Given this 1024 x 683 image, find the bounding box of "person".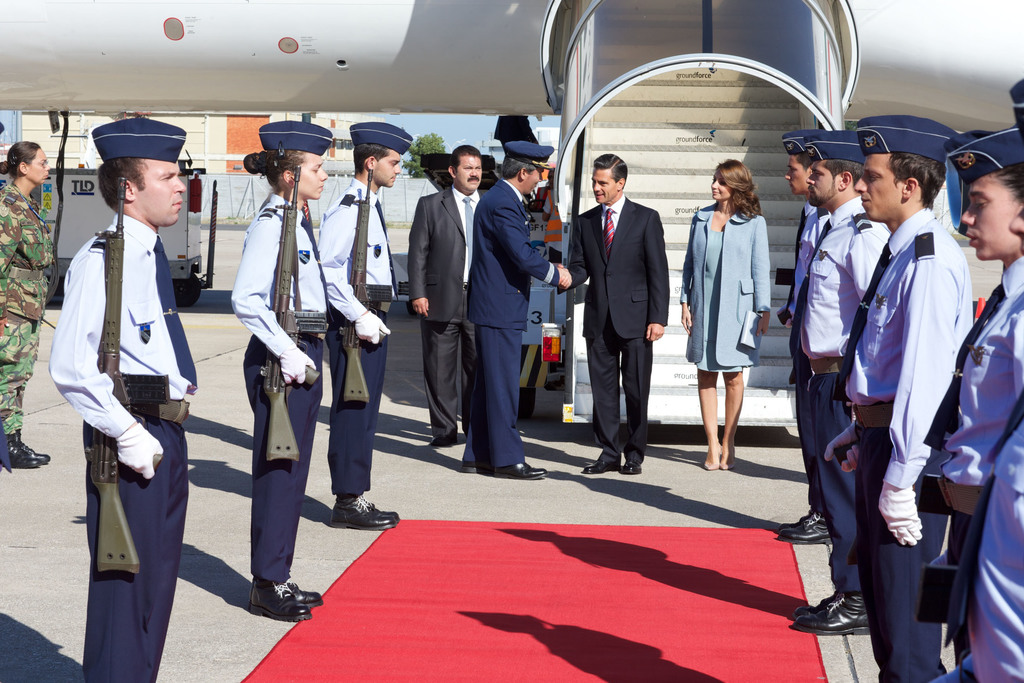
x1=781, y1=123, x2=826, y2=543.
